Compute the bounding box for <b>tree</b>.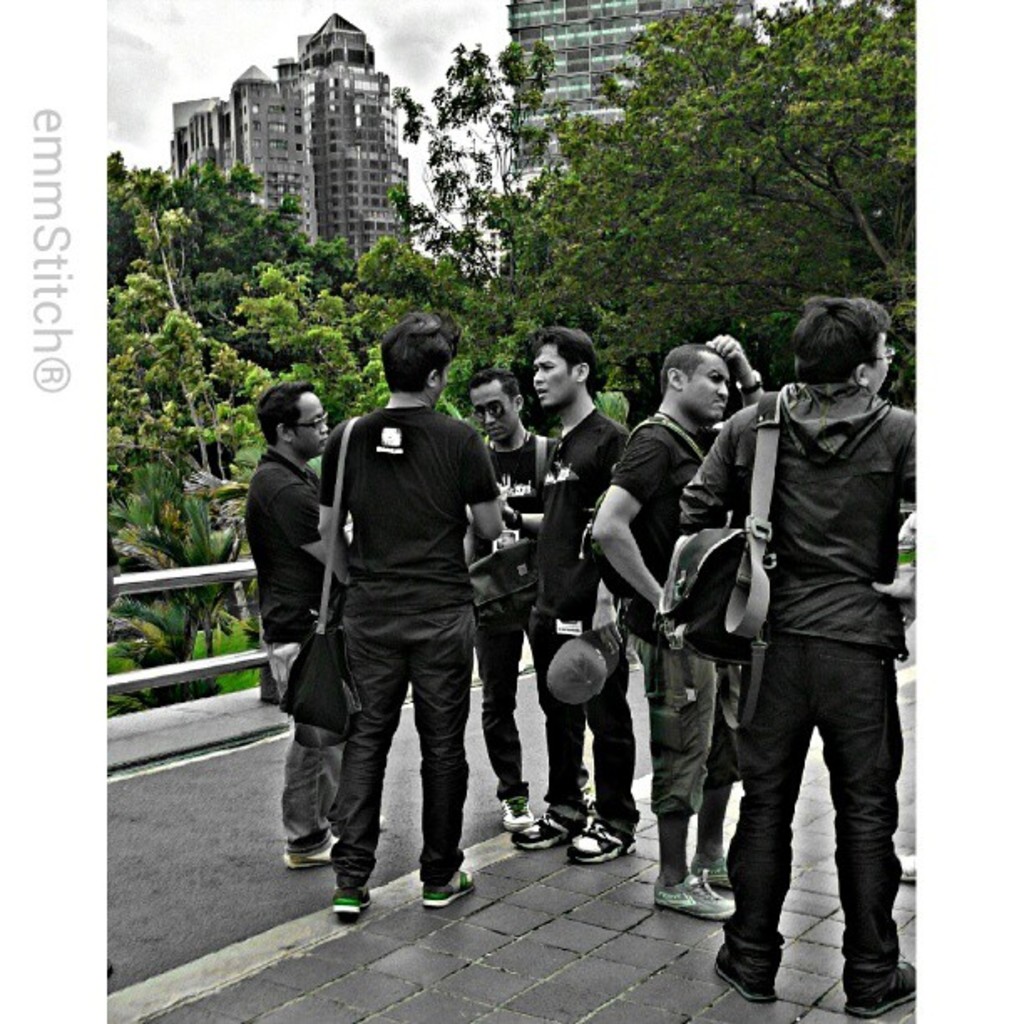
bbox=(348, 218, 550, 453).
